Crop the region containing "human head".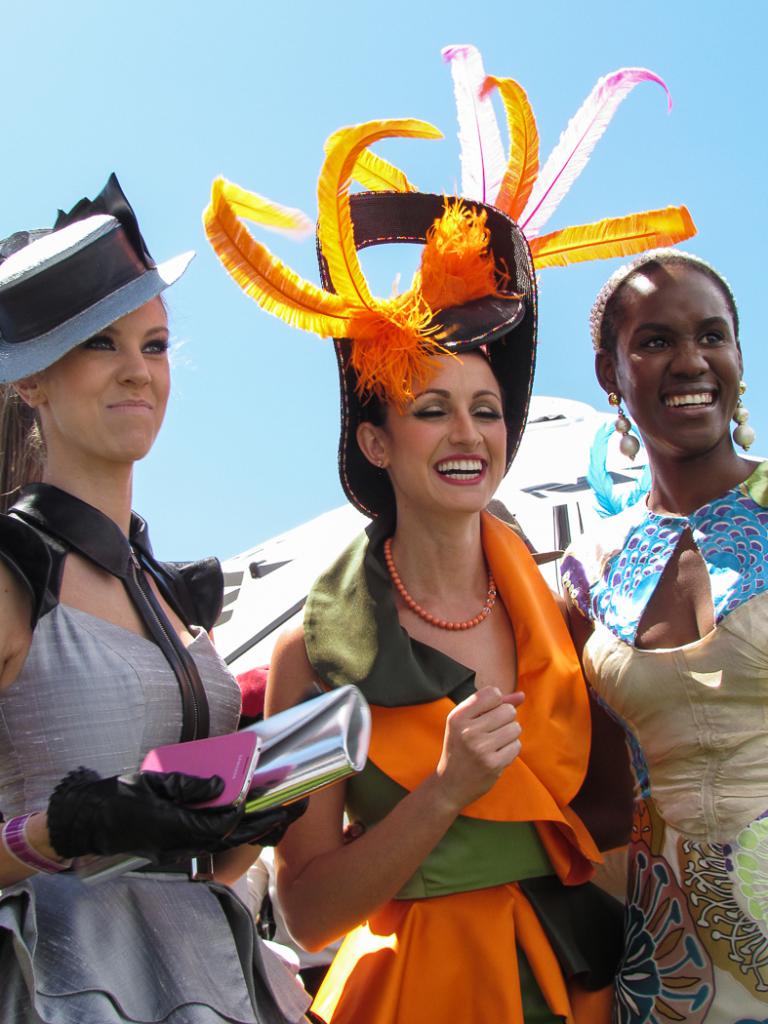
Crop region: x1=358 y1=343 x2=514 y2=511.
